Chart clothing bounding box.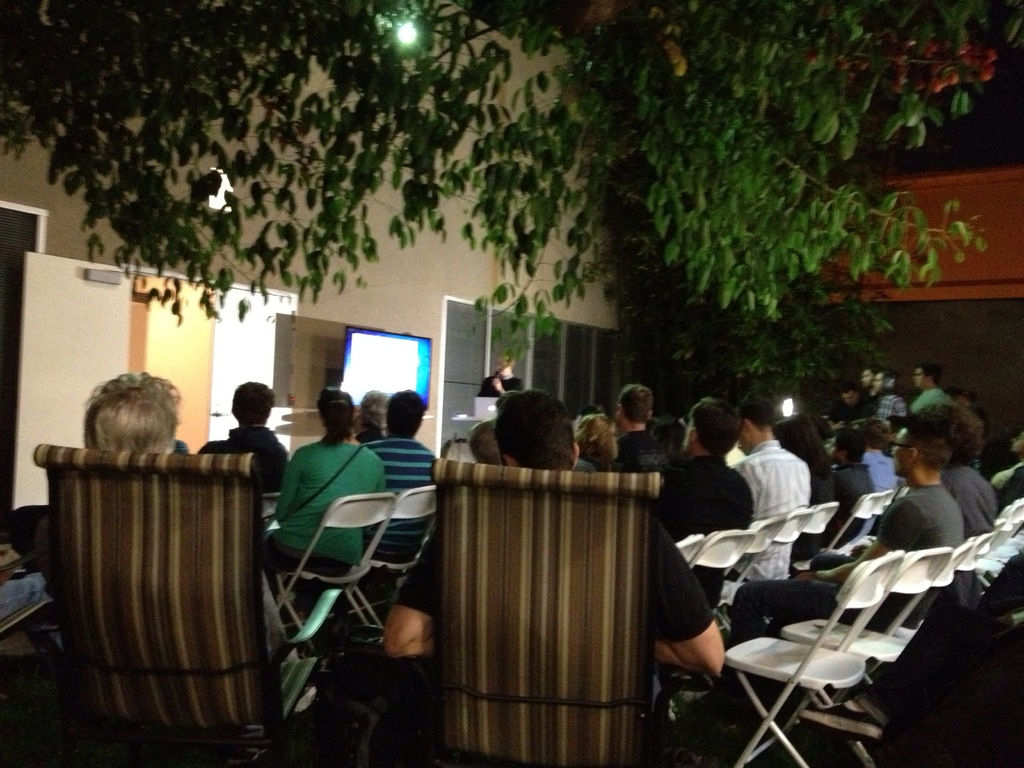
Charted: rect(655, 452, 758, 604).
